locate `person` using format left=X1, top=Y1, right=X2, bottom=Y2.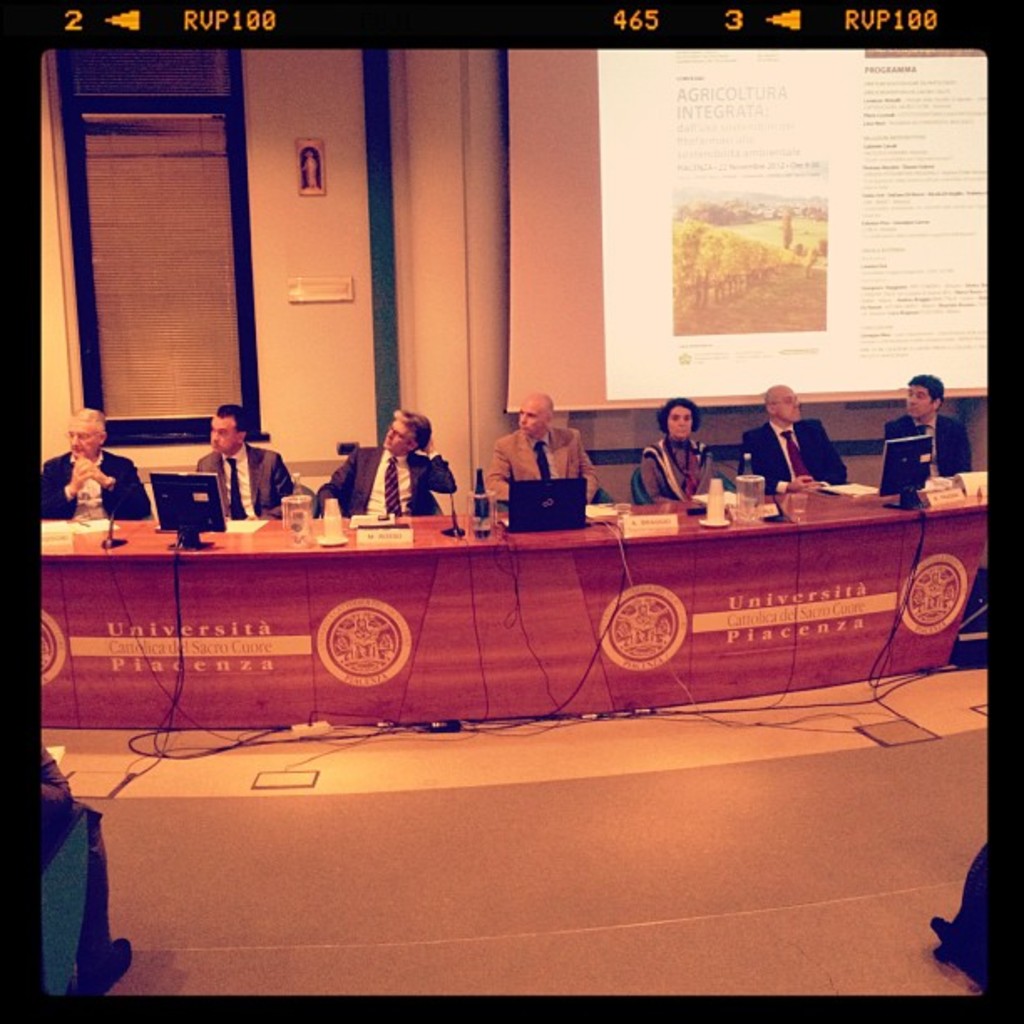
left=771, top=368, right=862, bottom=517.
